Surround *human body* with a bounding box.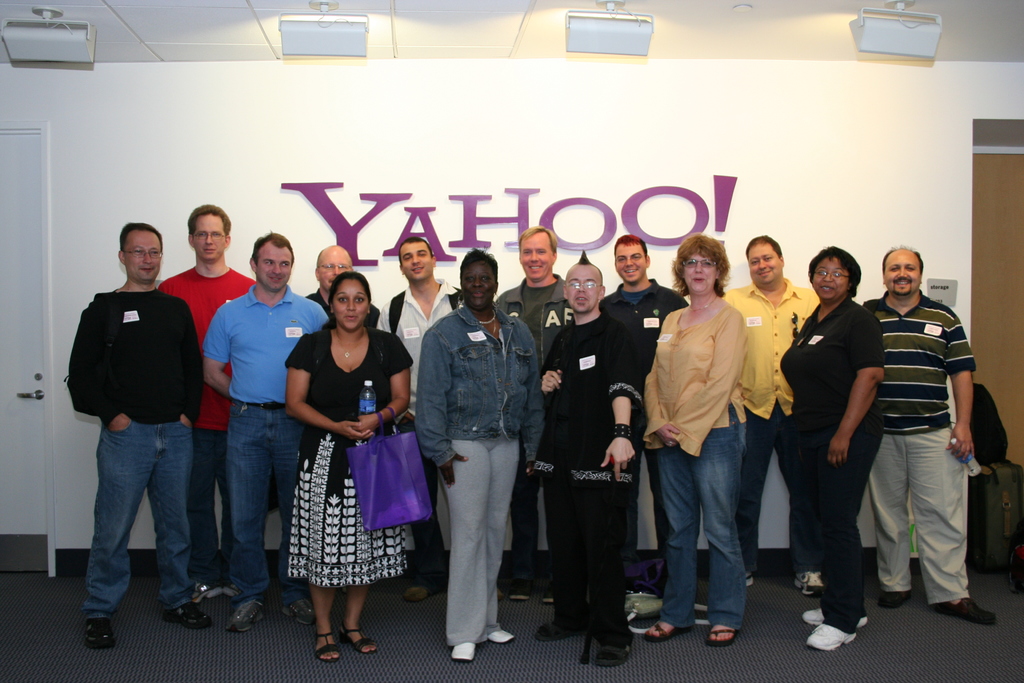
BBox(283, 315, 422, 661).
